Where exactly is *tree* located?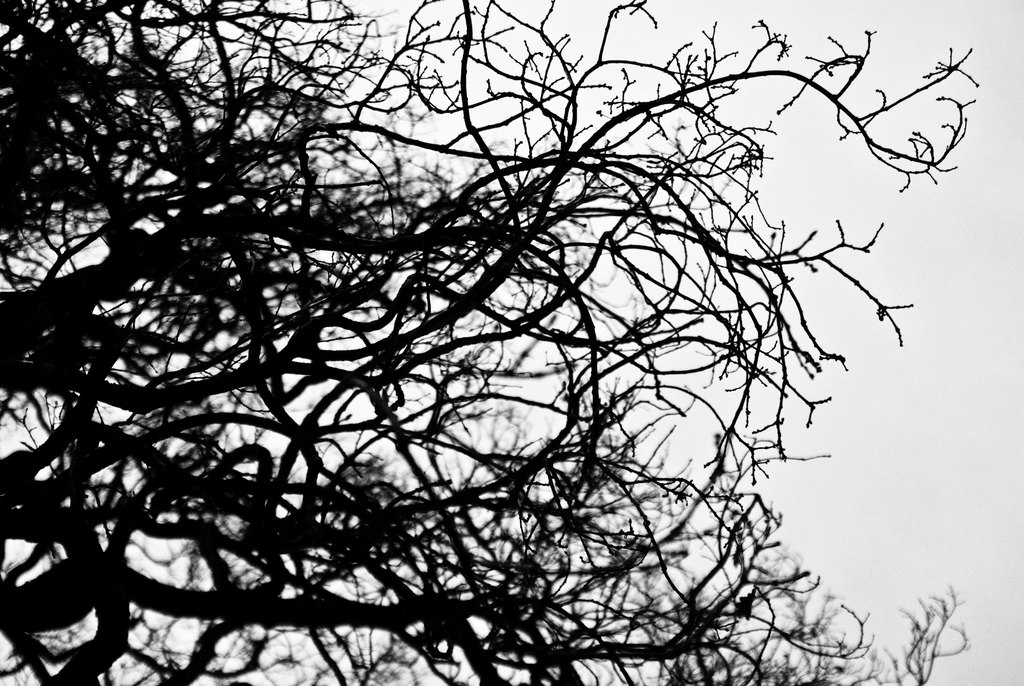
Its bounding box is 0,0,977,685.
